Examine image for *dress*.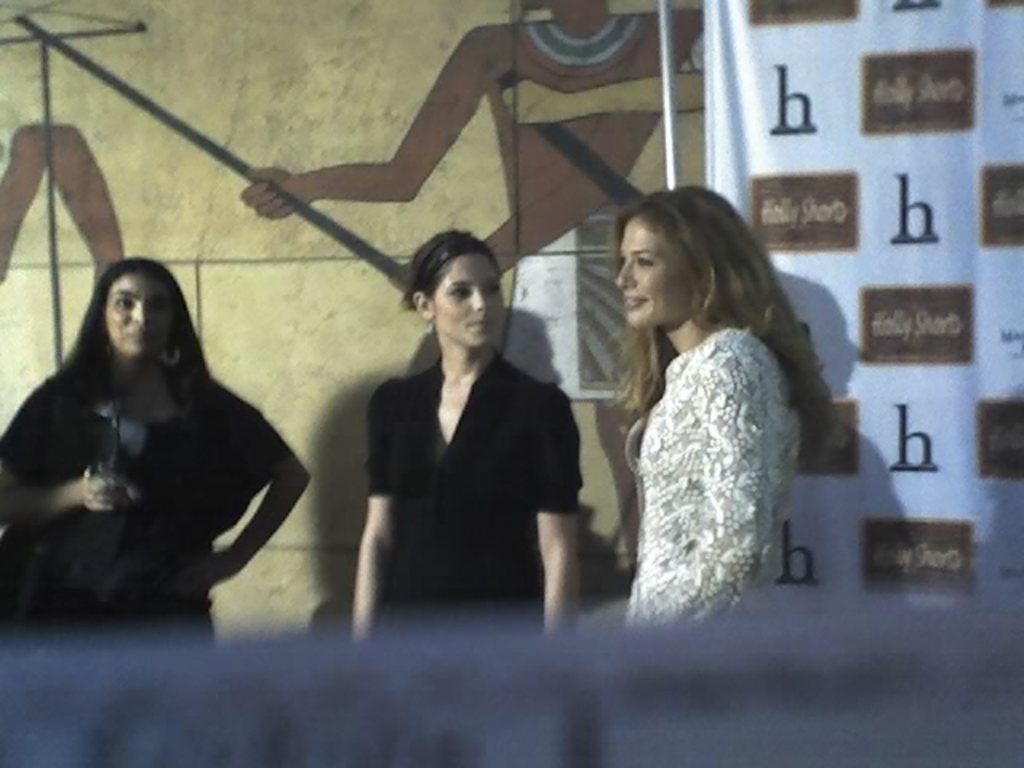
Examination result: pyautogui.locateOnScreen(363, 352, 586, 642).
